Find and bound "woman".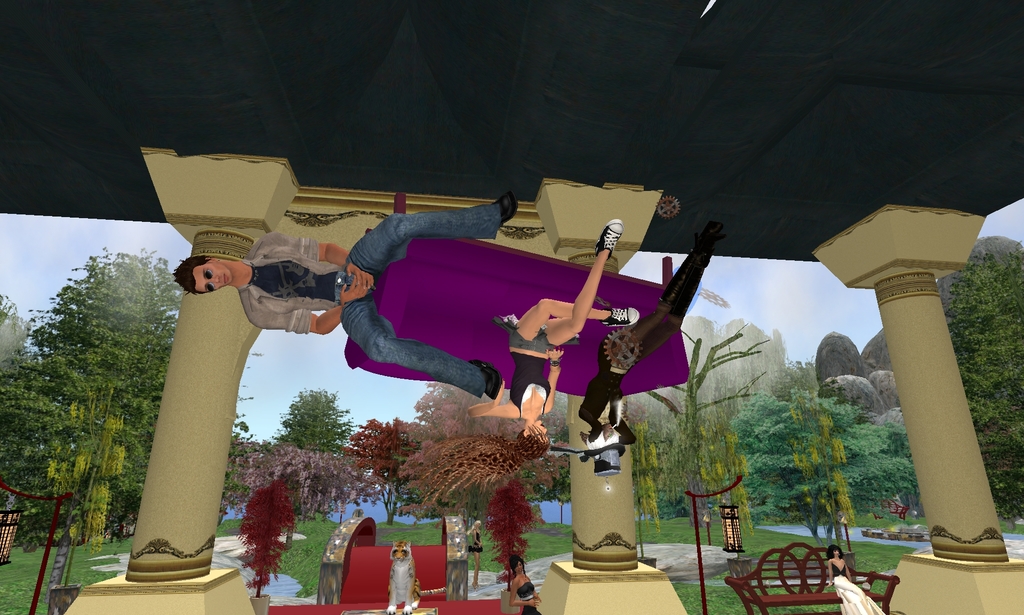
Bound: box(463, 508, 499, 596).
